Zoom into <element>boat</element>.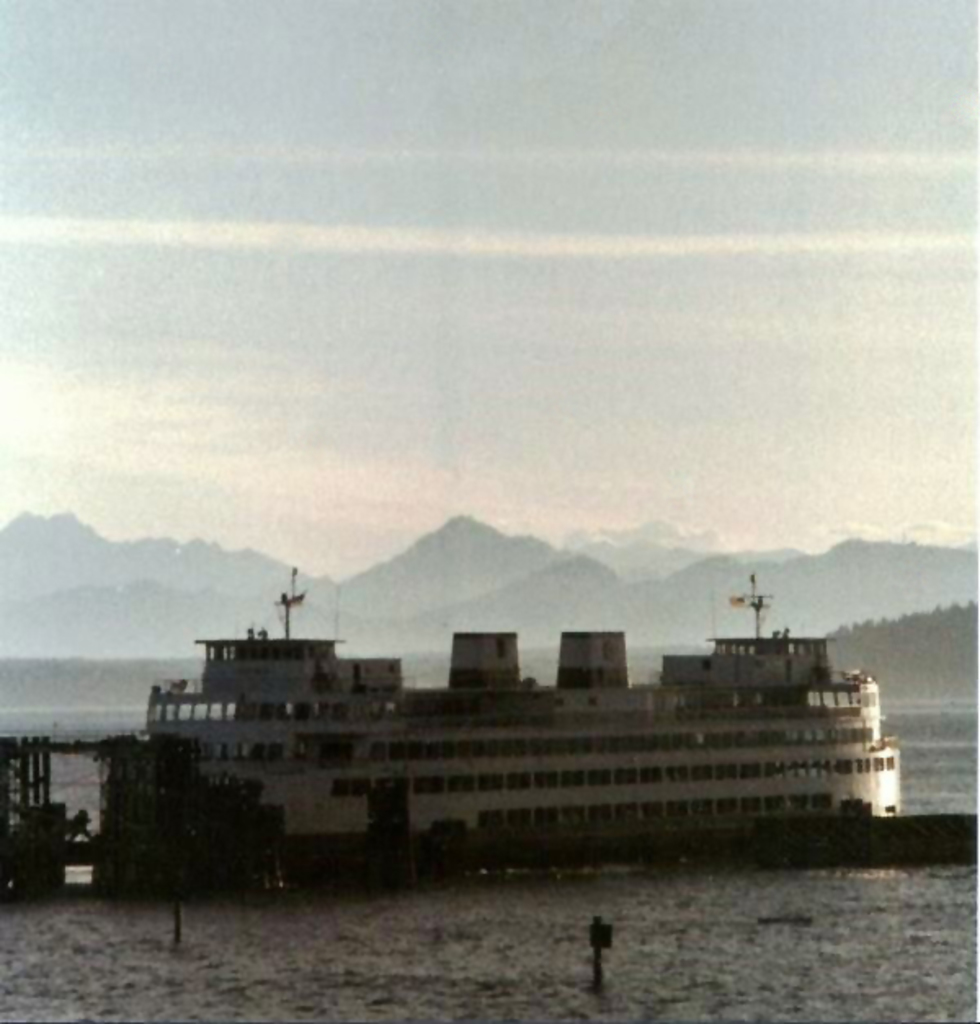
Zoom target: bbox=(101, 542, 921, 846).
